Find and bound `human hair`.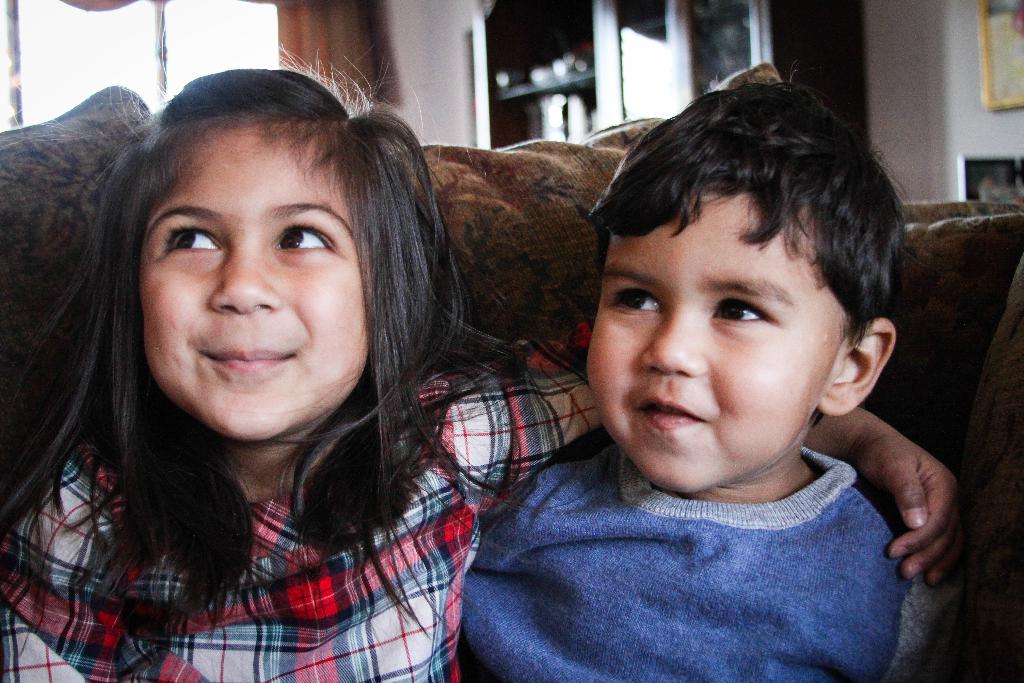
Bound: rect(586, 79, 904, 348).
